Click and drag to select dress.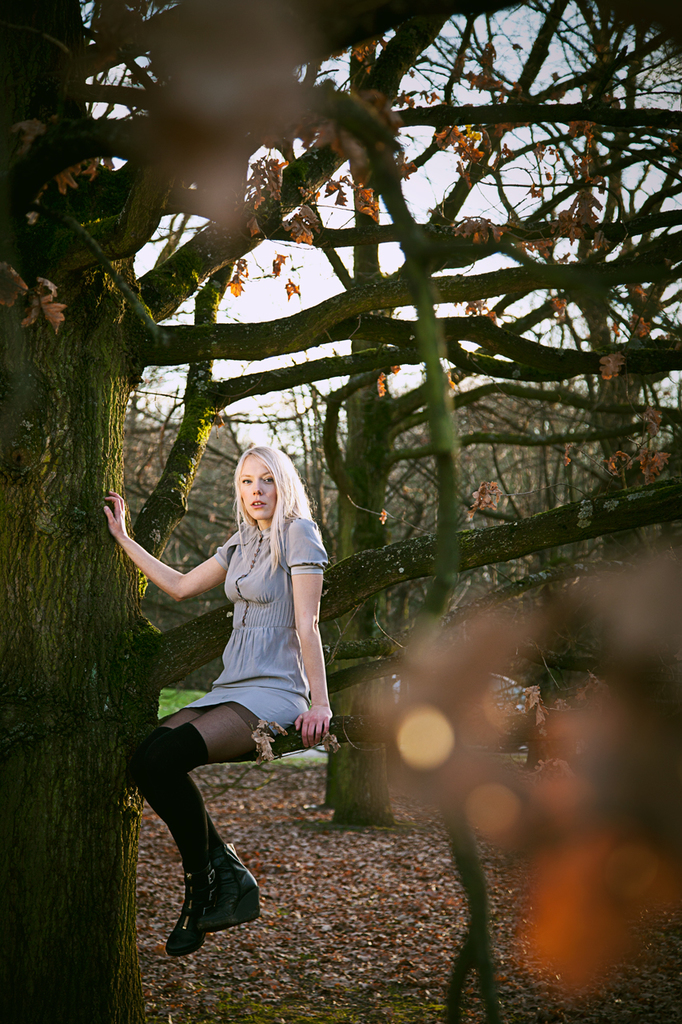
Selection: <region>177, 517, 333, 730</region>.
